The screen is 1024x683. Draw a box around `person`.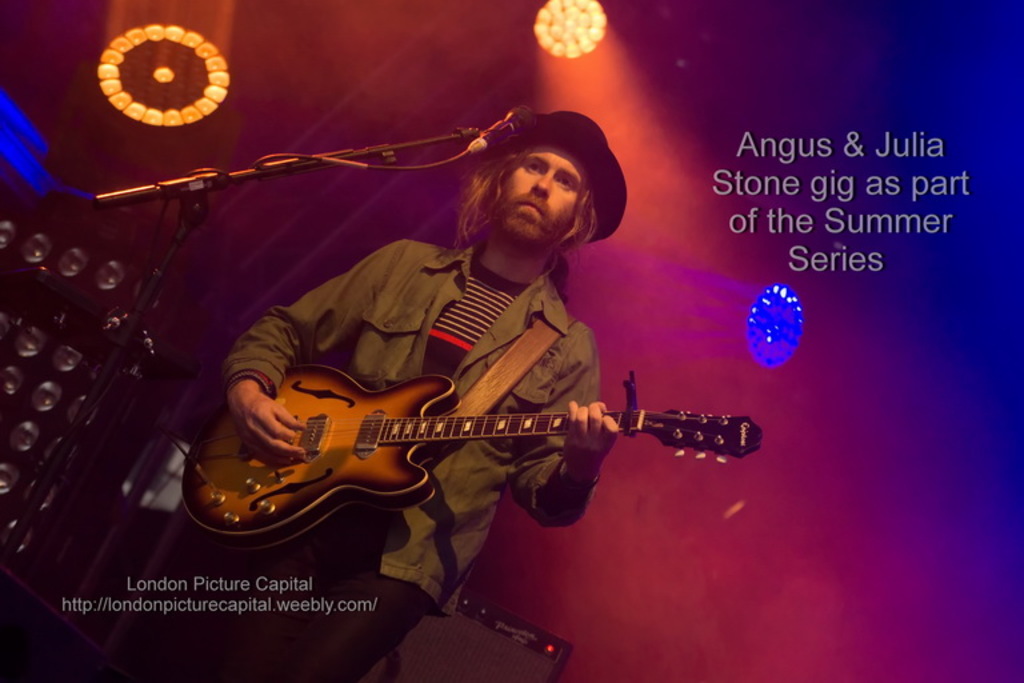
left=93, top=108, right=620, bottom=682.
